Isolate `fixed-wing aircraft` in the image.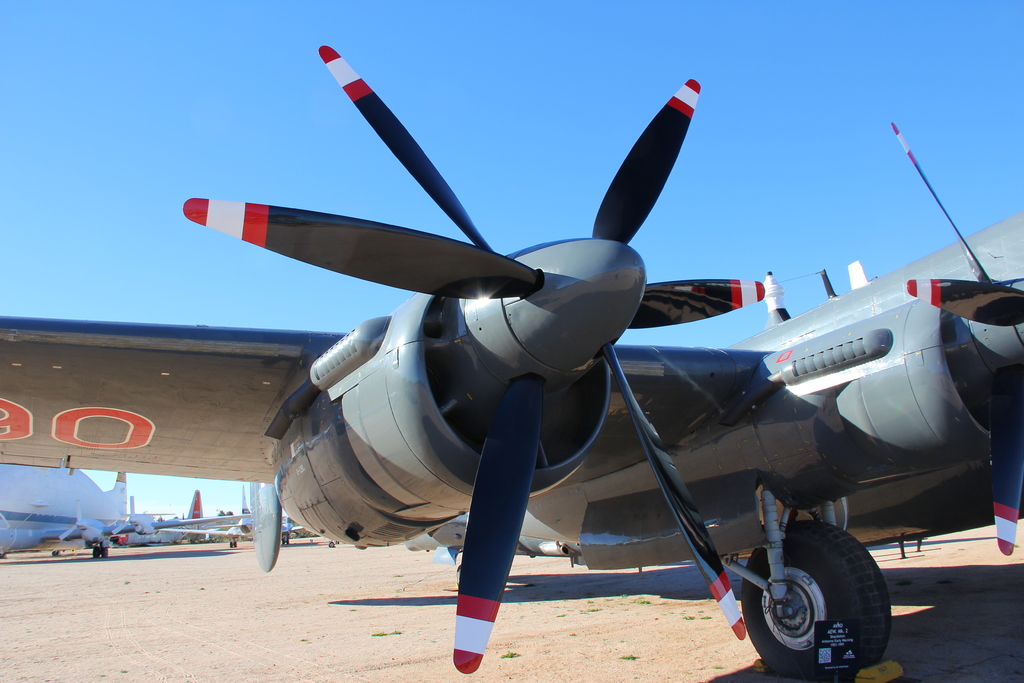
Isolated region: bbox=(0, 33, 1023, 682).
